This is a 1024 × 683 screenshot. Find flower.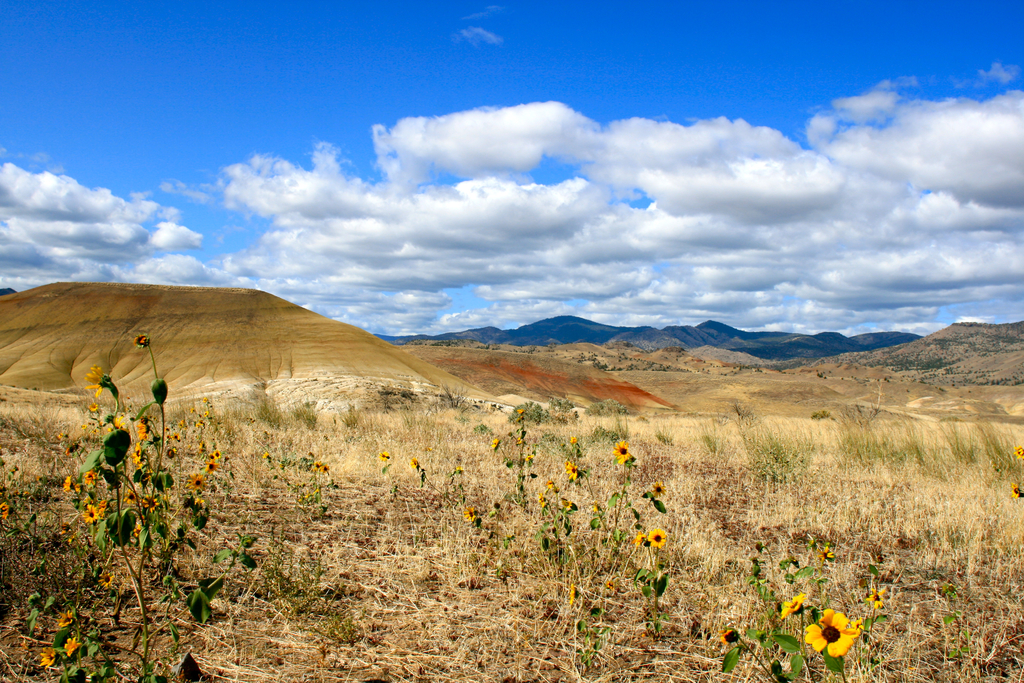
Bounding box: box(645, 482, 662, 494).
